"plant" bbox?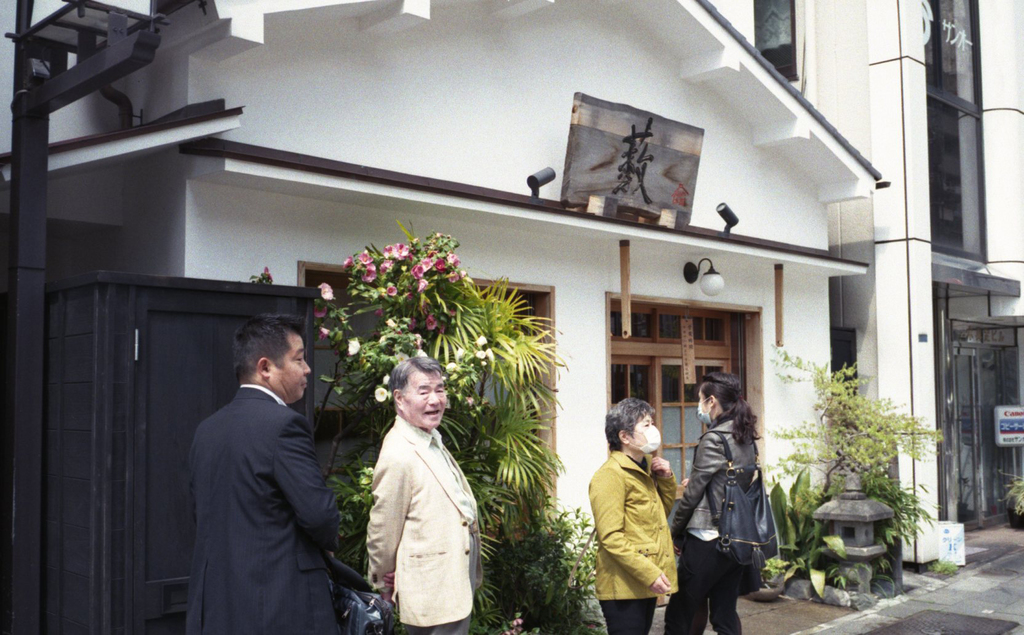
bbox(447, 273, 573, 634)
